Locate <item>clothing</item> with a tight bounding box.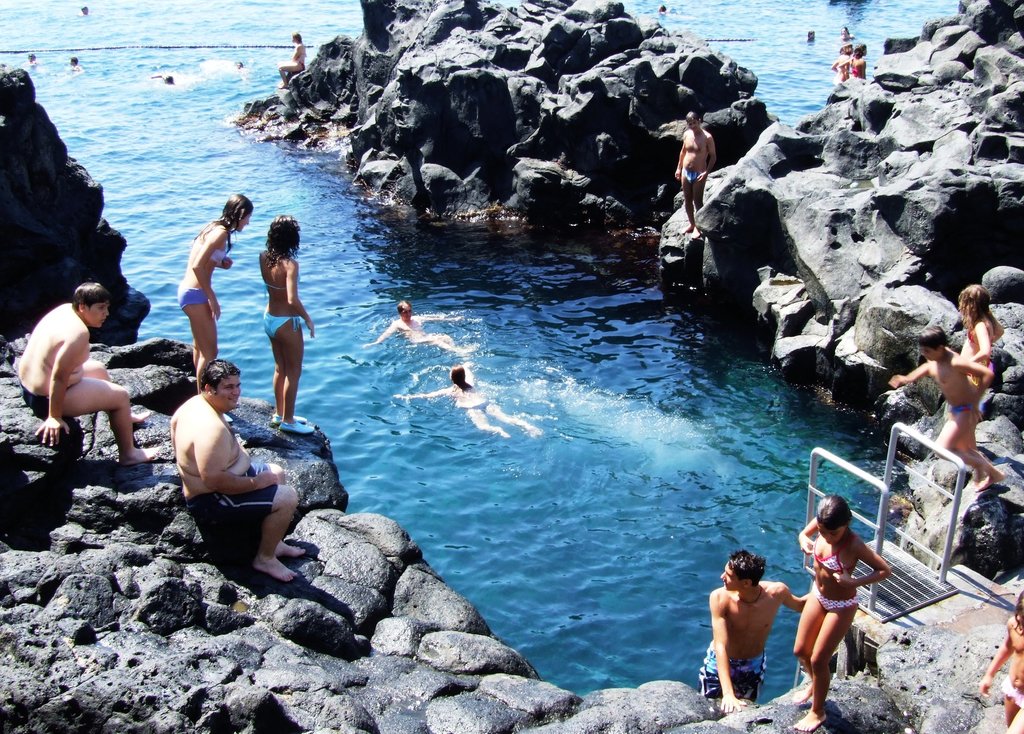
(left=812, top=595, right=861, bottom=612).
